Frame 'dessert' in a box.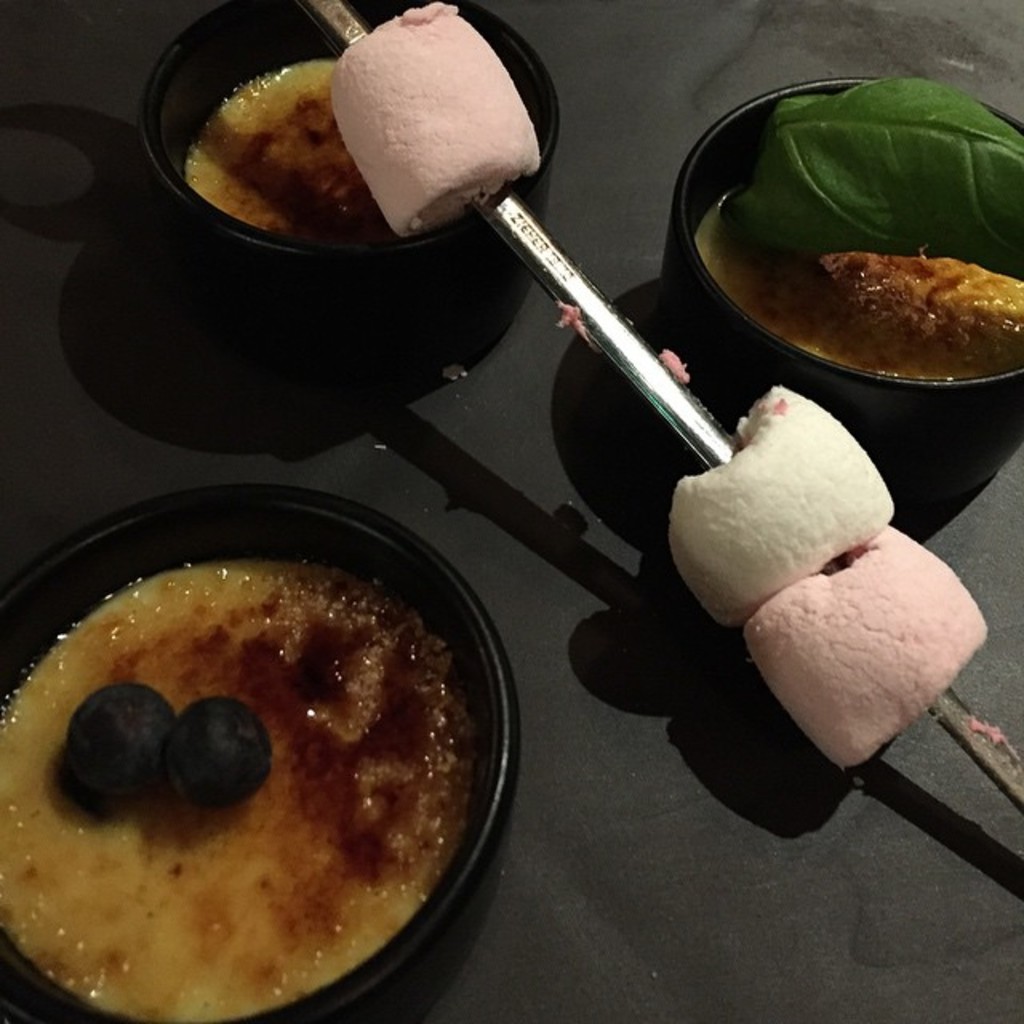
select_region(10, 557, 494, 1019).
